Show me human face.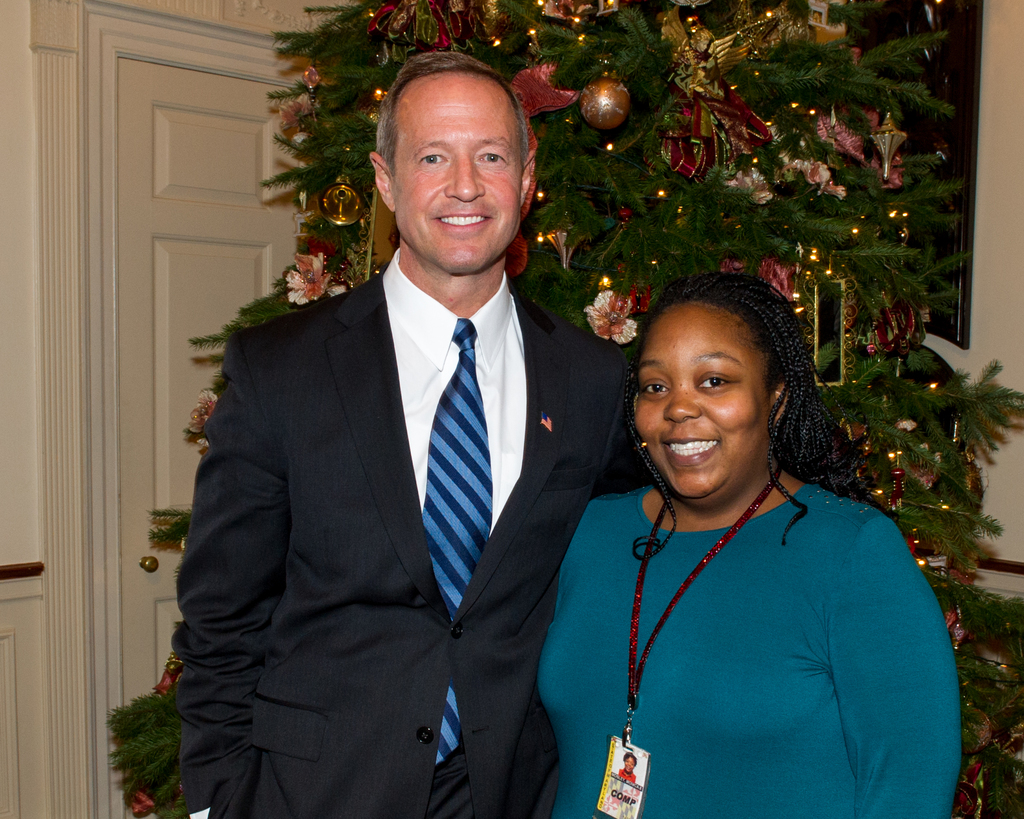
human face is here: bbox=[632, 307, 765, 499].
